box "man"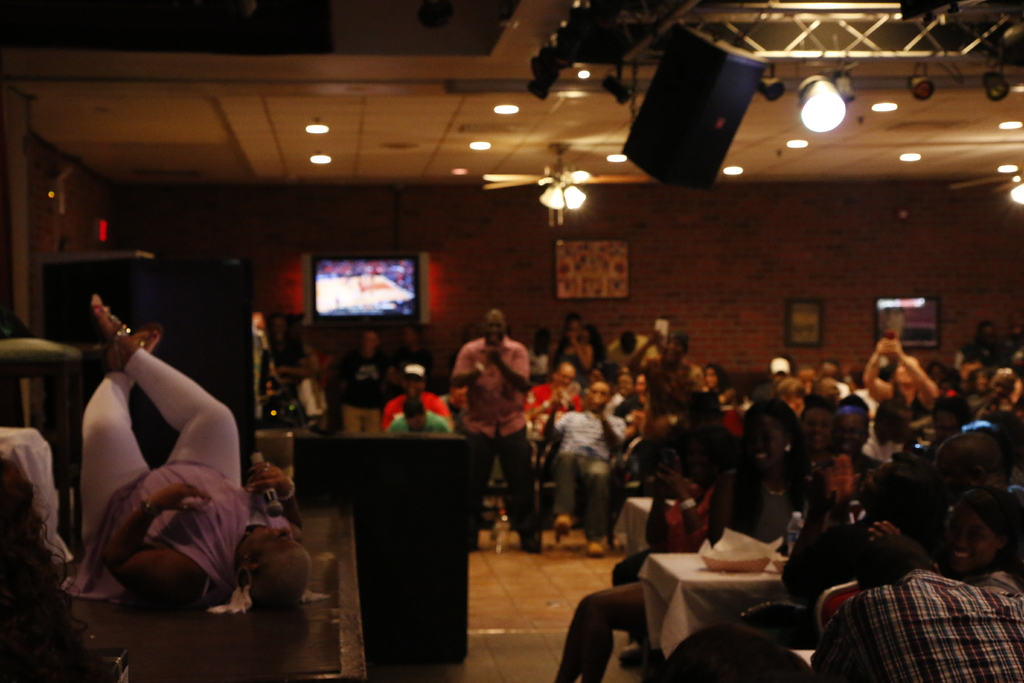
bbox=(808, 532, 1023, 682)
